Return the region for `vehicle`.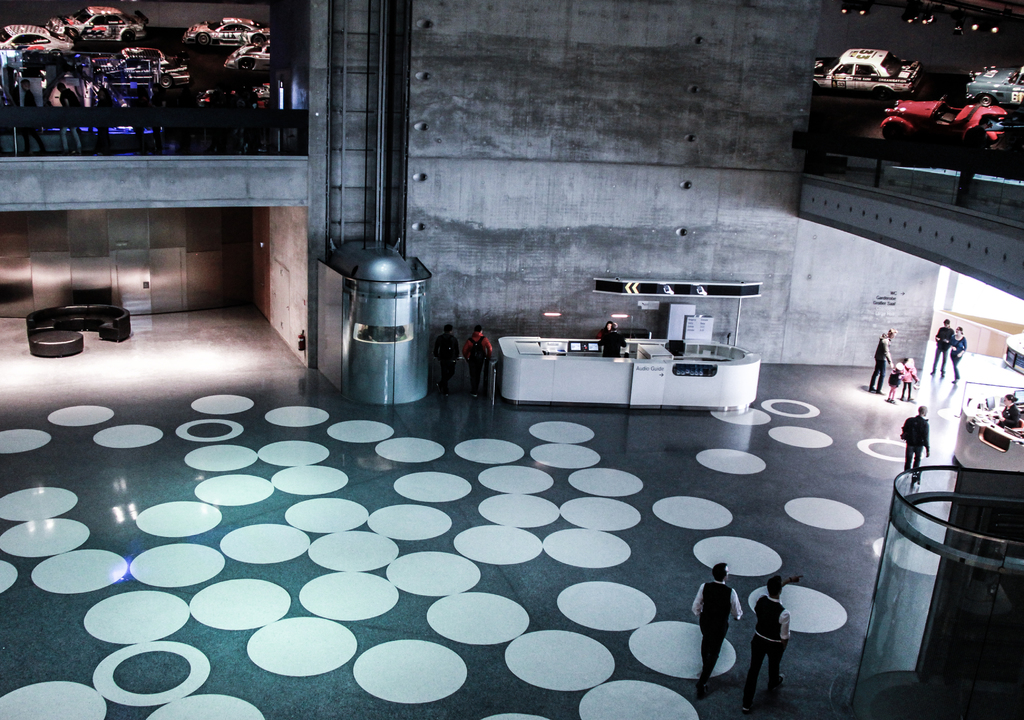
180 15 271 46.
